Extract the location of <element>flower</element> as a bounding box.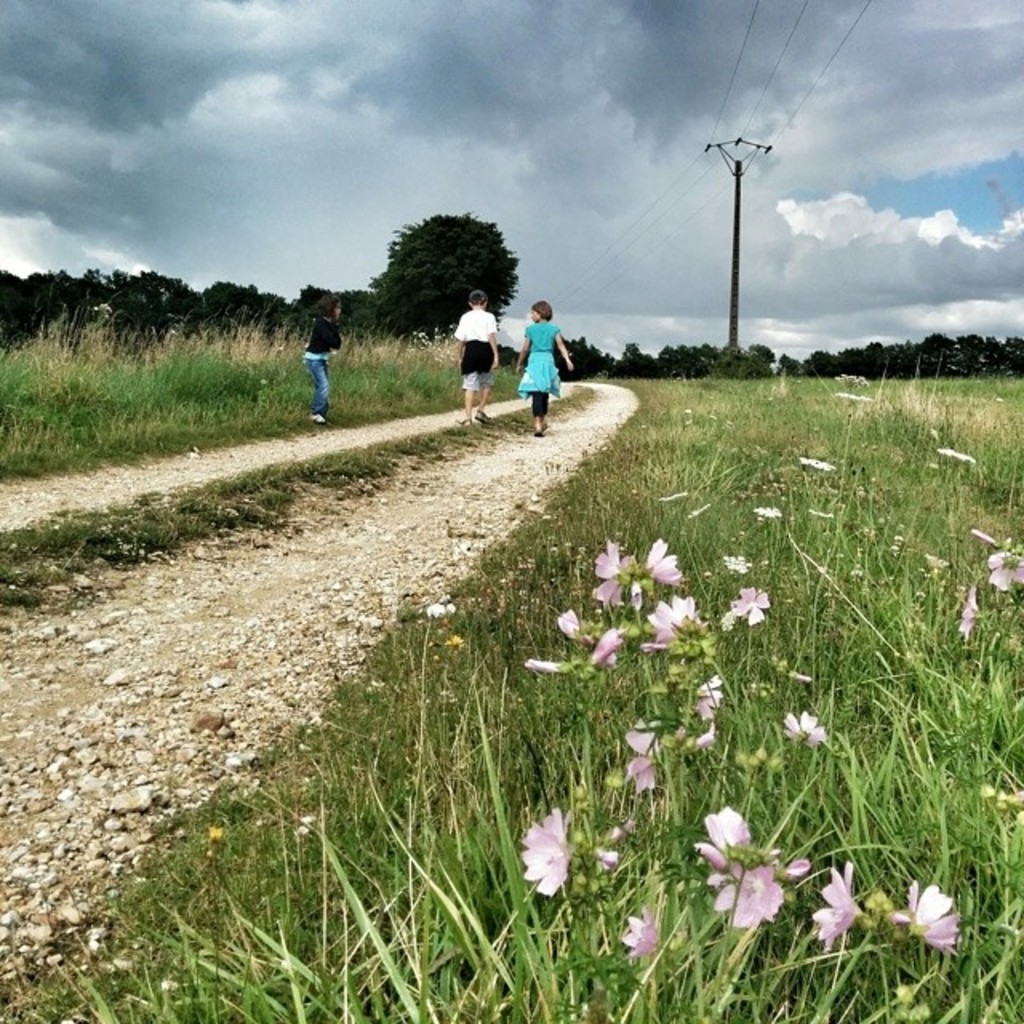
747,498,784,528.
